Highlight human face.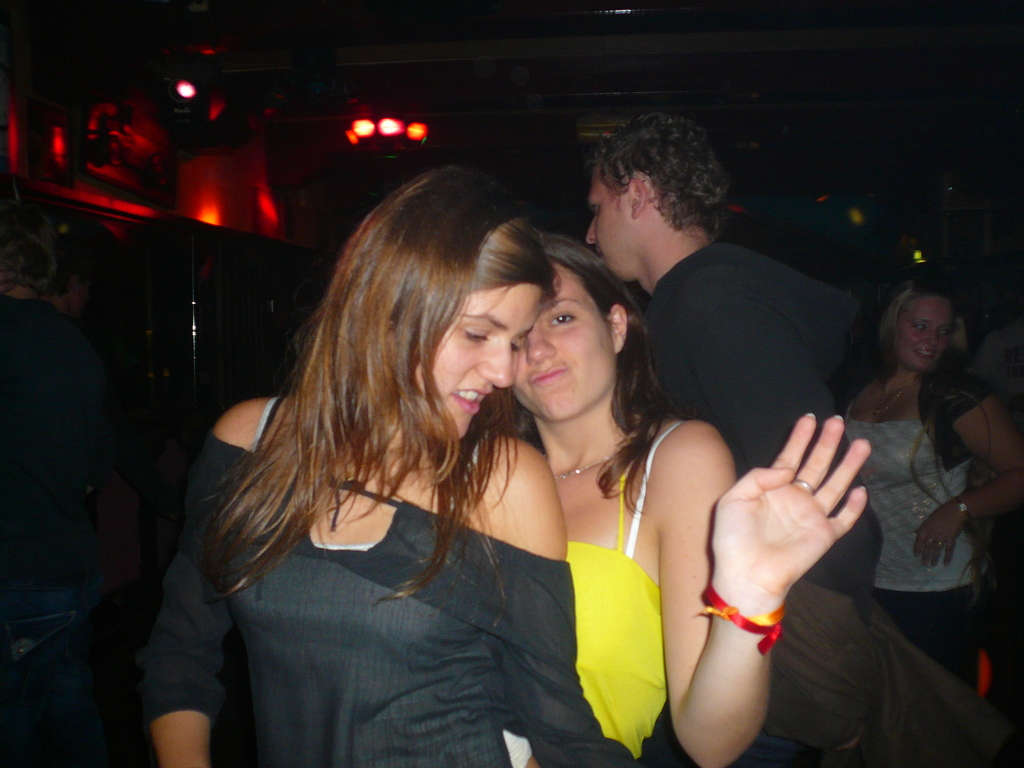
Highlighted region: {"left": 416, "top": 287, "right": 545, "bottom": 436}.
